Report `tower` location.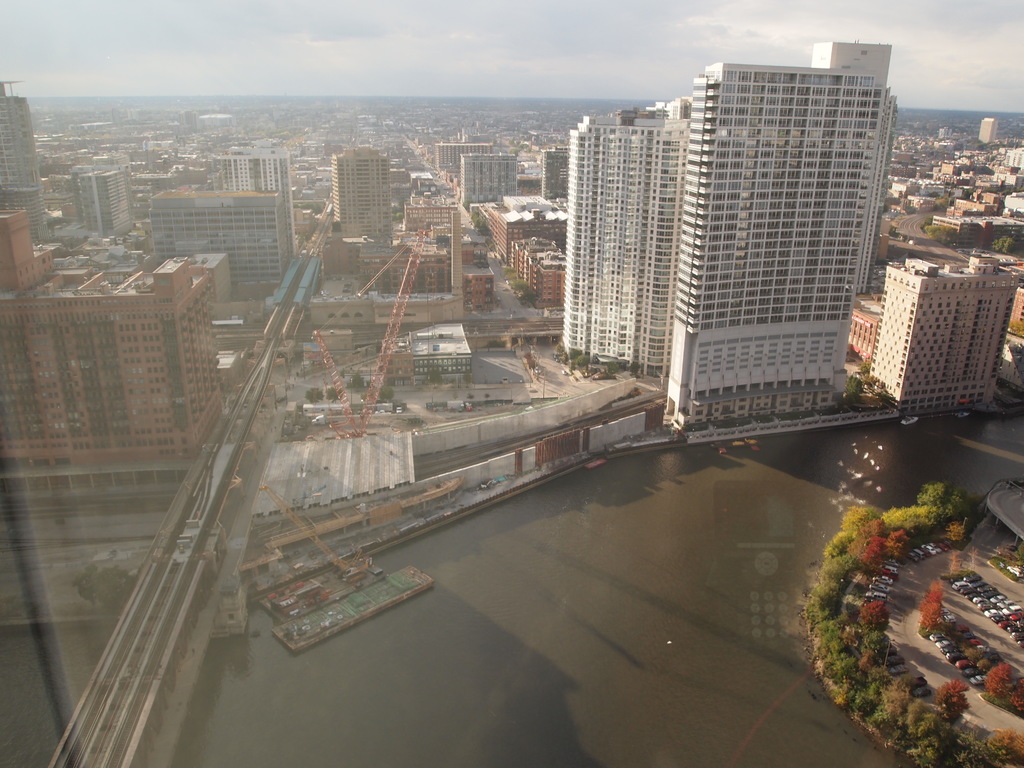
Report: (332, 151, 390, 257).
